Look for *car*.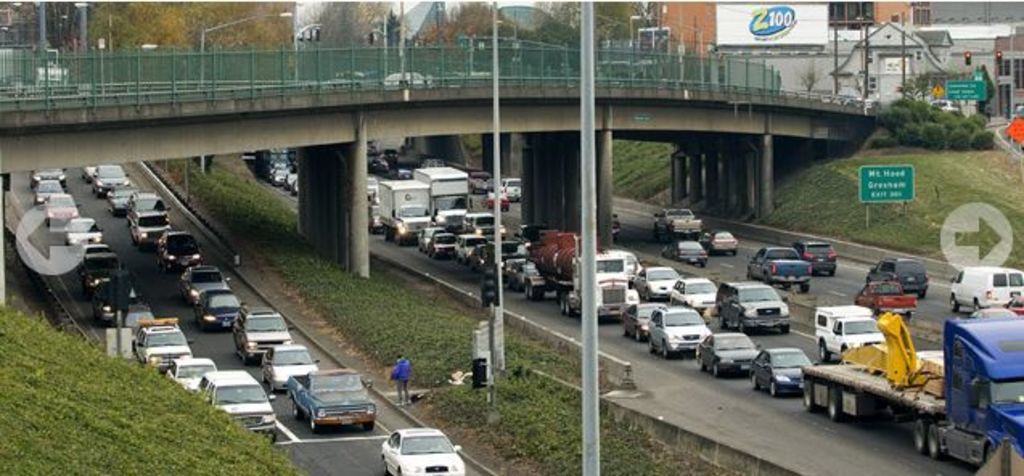
Found: [791,241,839,277].
